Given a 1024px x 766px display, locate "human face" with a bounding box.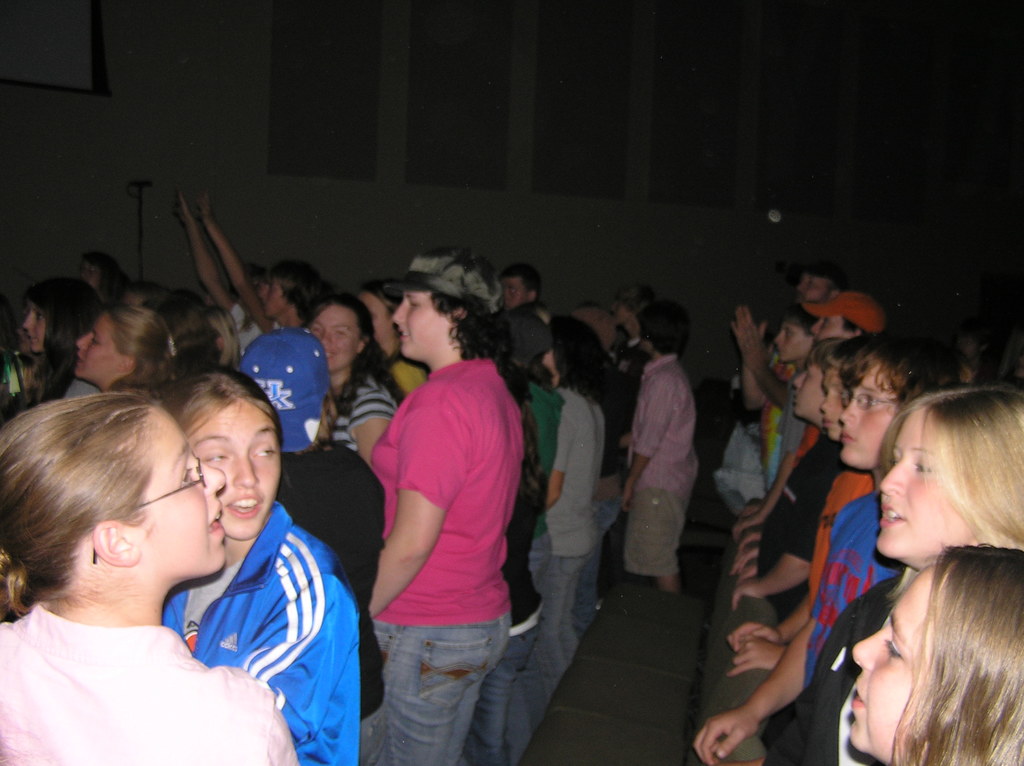
Located: x1=796 y1=360 x2=822 y2=416.
